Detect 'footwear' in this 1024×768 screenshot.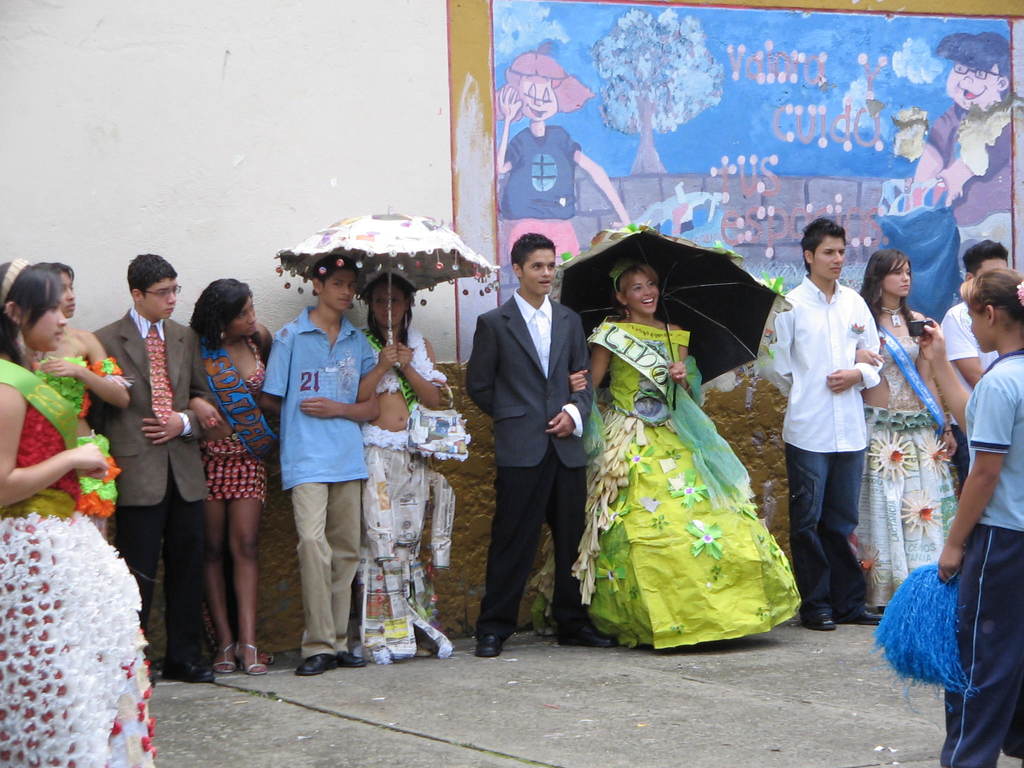
Detection: <bbox>231, 639, 264, 675</bbox>.
